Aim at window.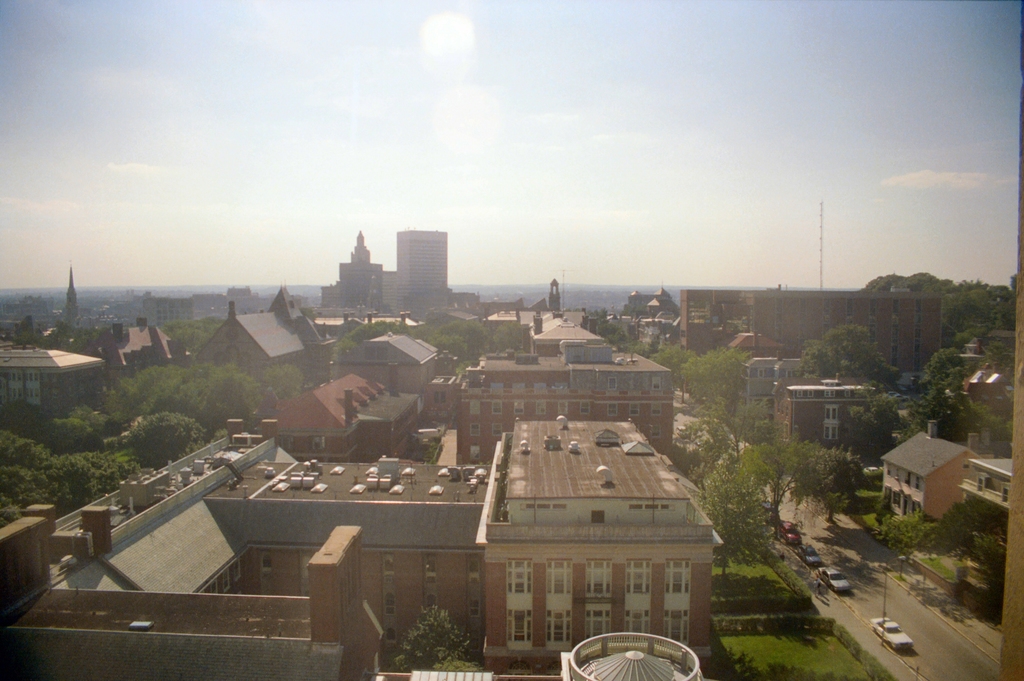
Aimed at bbox(557, 401, 566, 415).
